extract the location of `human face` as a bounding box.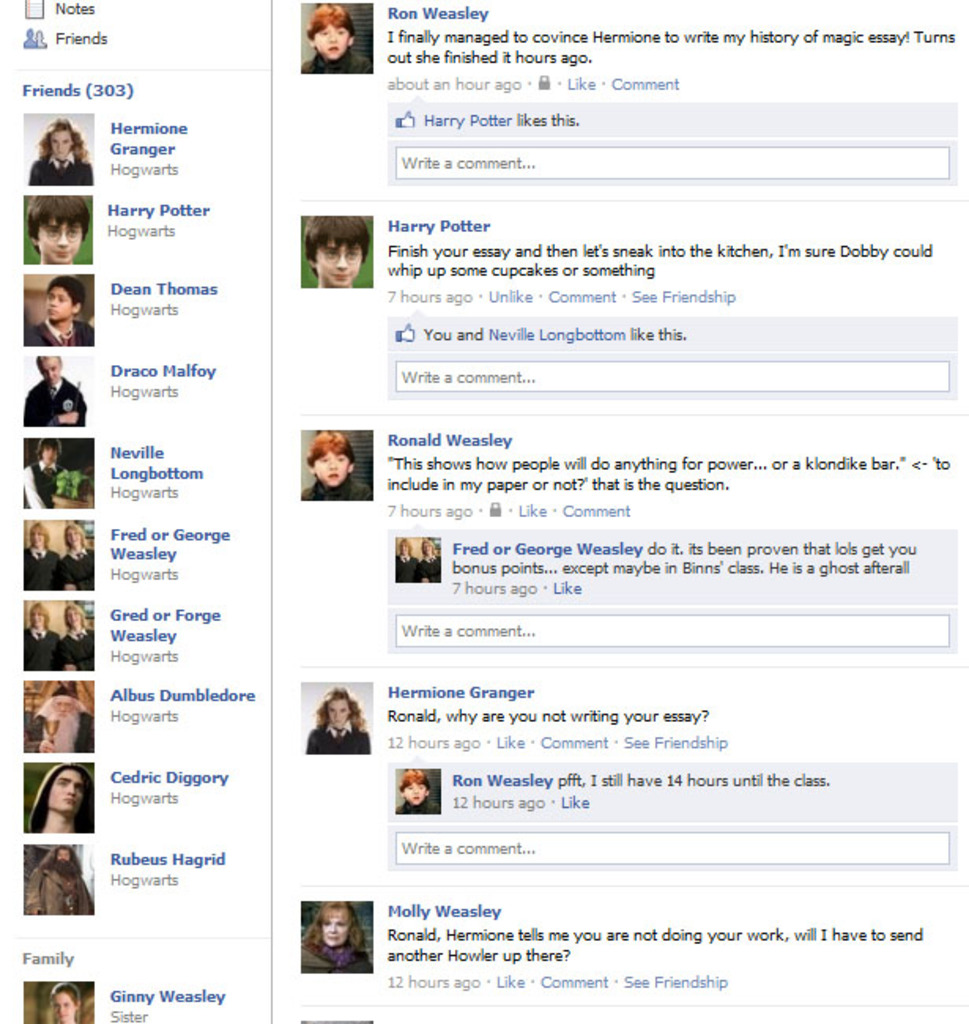
[50, 129, 71, 156].
